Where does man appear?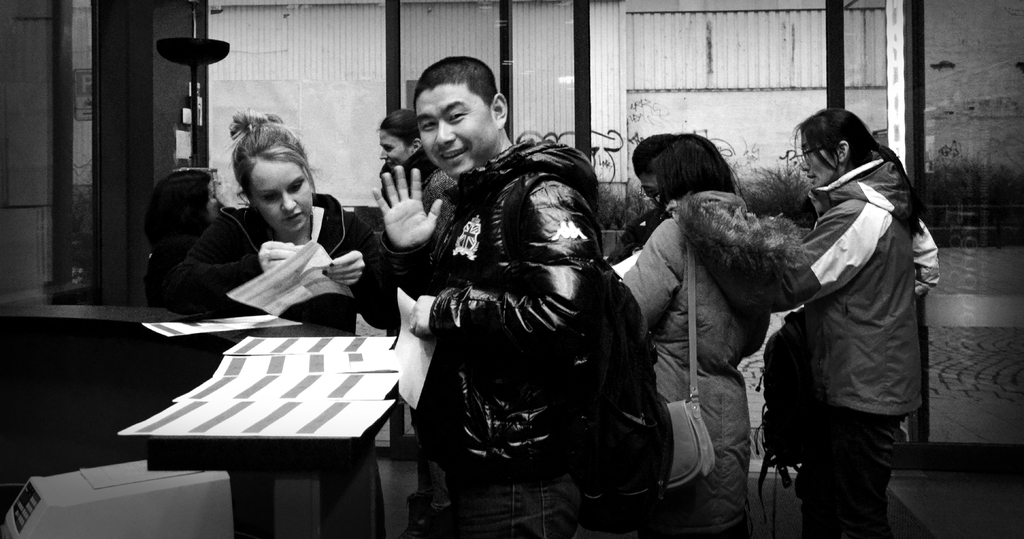
Appears at Rect(600, 129, 667, 263).
